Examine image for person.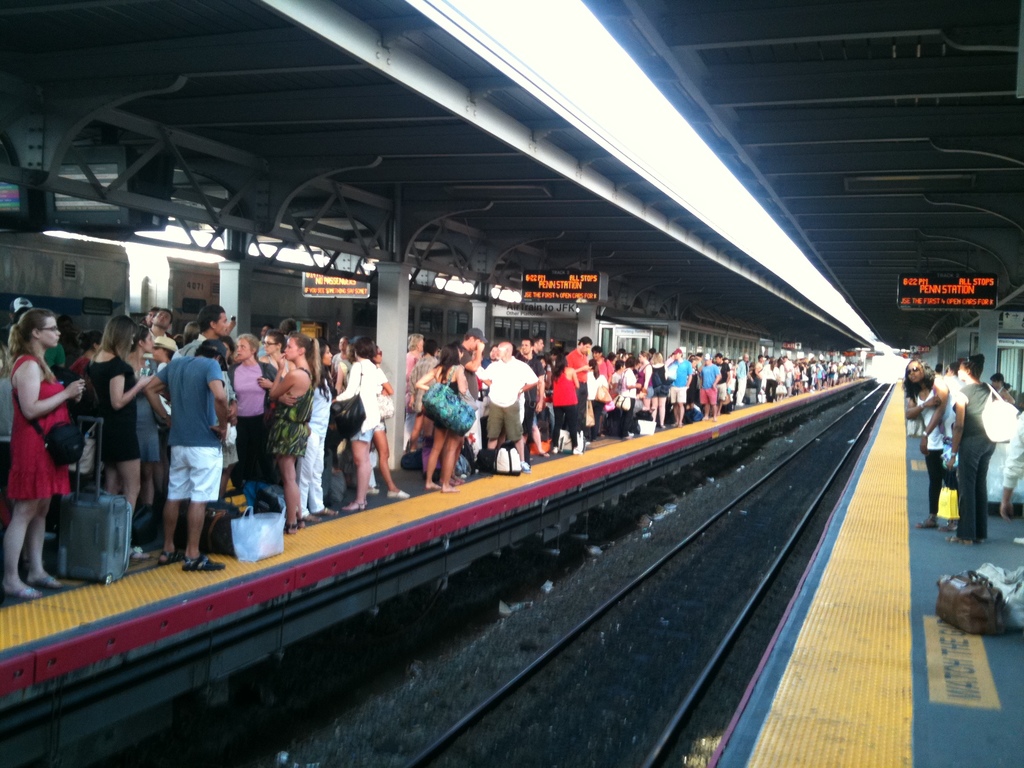
Examination result: <box>150,332,183,511</box>.
